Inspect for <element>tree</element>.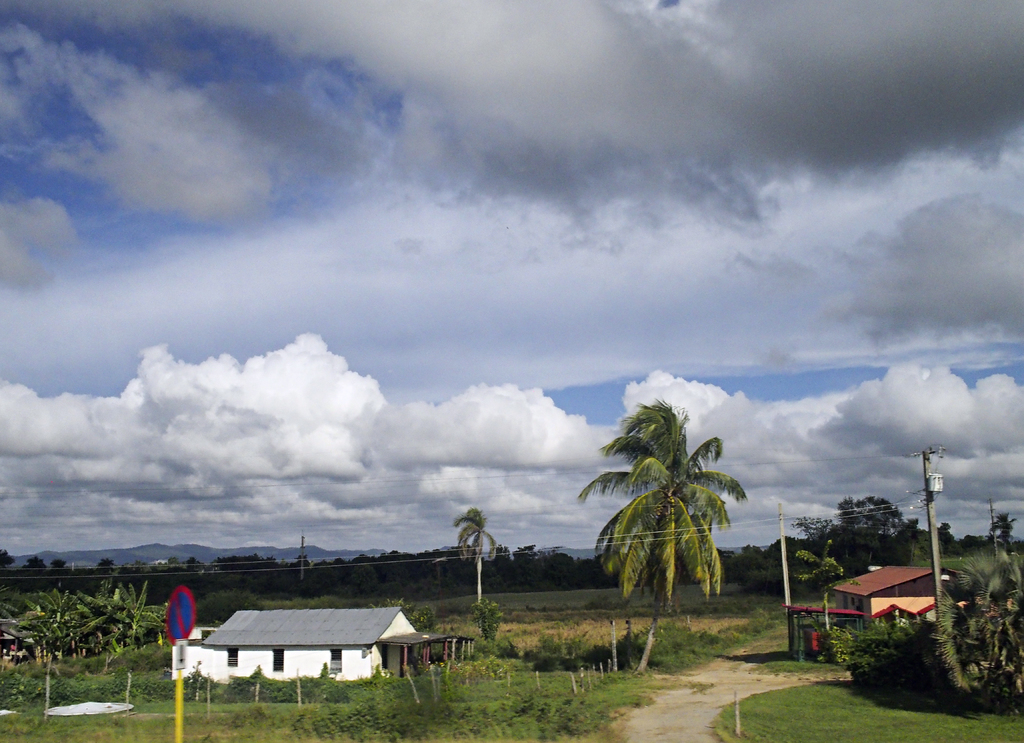
Inspection: x1=929, y1=521, x2=963, y2=550.
